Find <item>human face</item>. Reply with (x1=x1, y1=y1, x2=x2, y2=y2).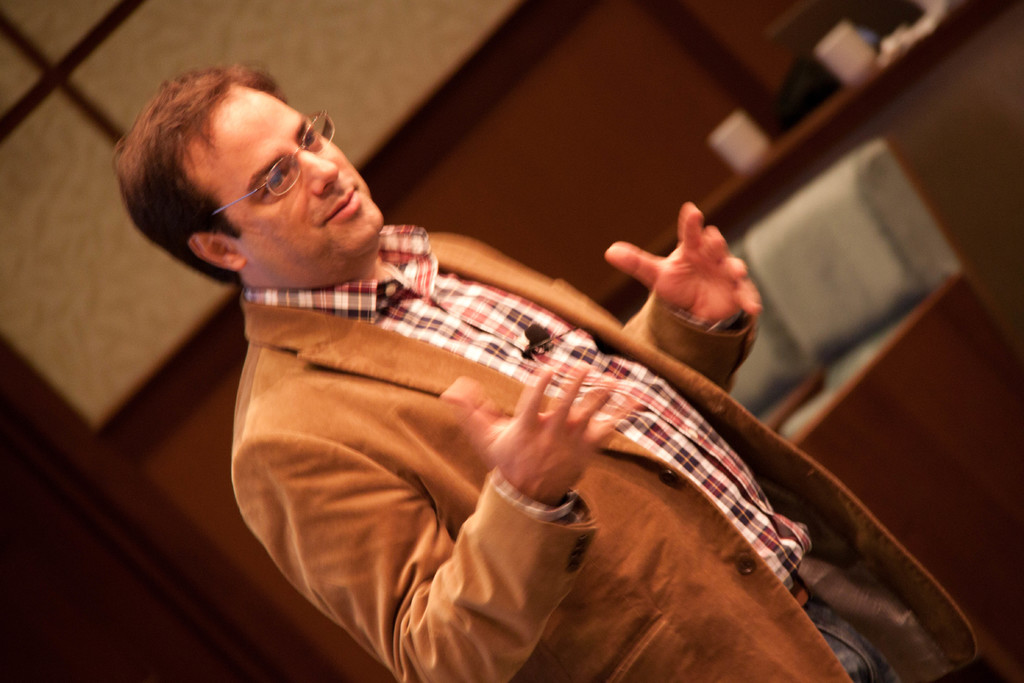
(x1=180, y1=72, x2=396, y2=263).
